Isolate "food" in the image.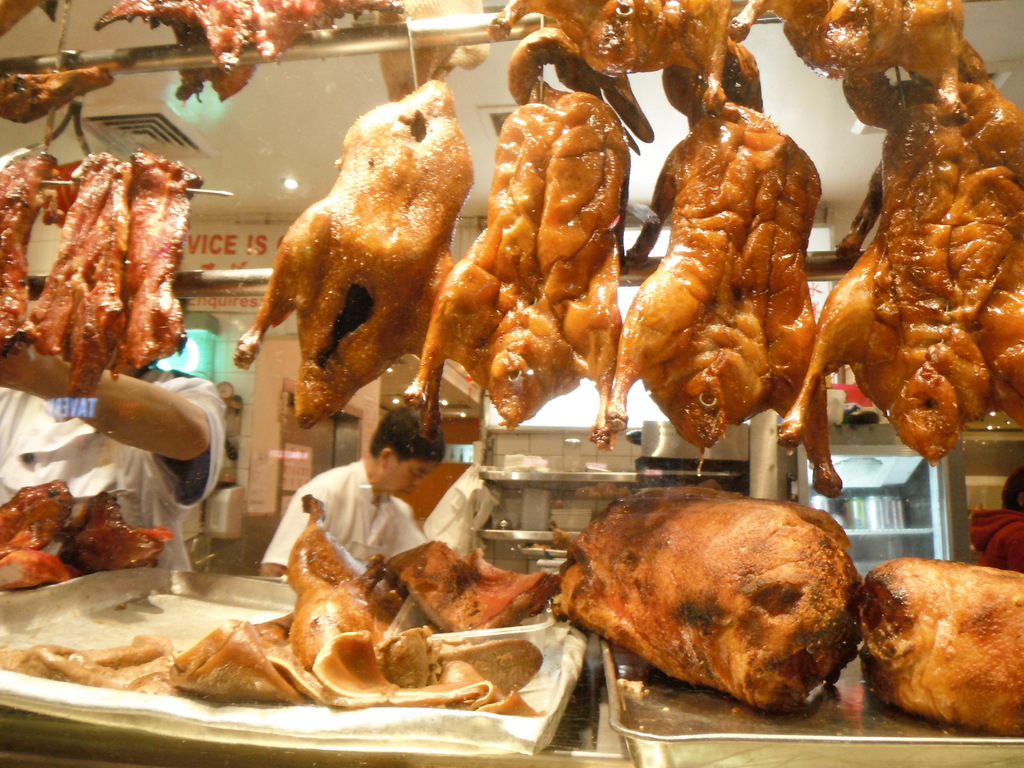
Isolated region: 1,477,177,584.
